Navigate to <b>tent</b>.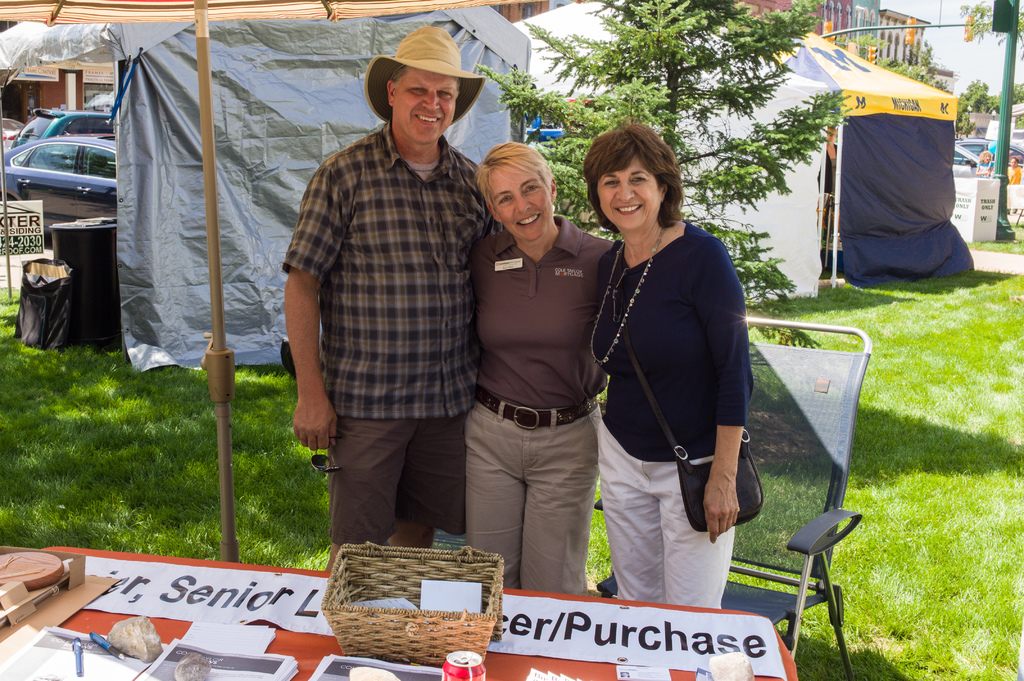
Navigation target: (x1=0, y1=24, x2=534, y2=373).
